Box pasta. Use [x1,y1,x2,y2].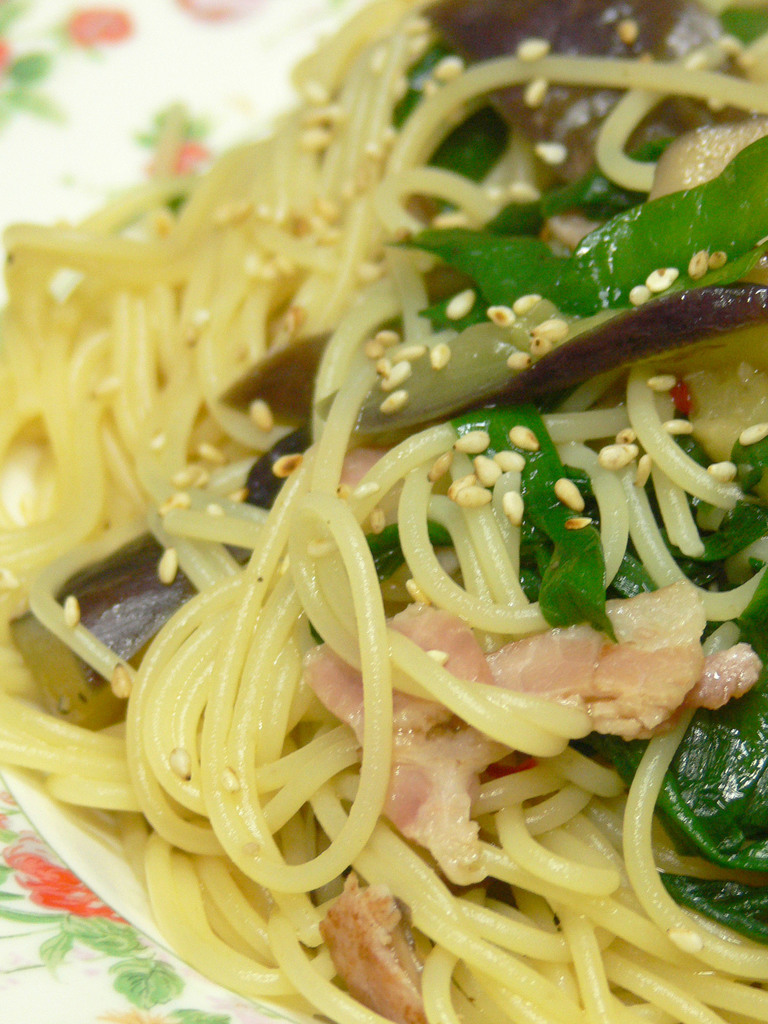
[0,0,767,1023].
